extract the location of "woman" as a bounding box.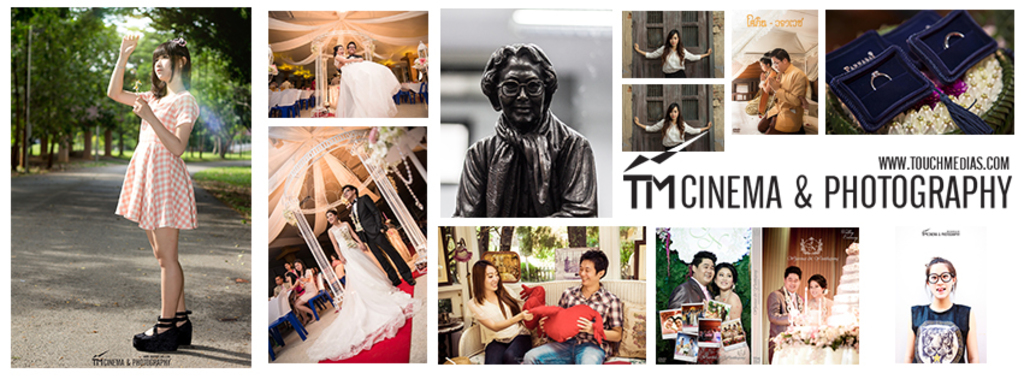
Rect(632, 26, 716, 79).
